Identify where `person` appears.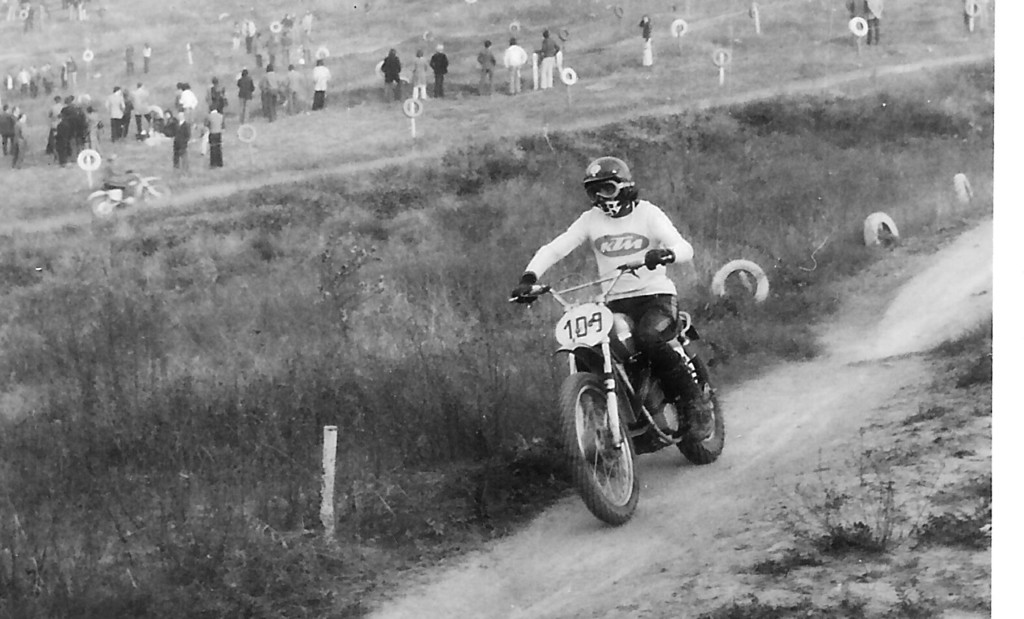
Appears at <bbox>204, 110, 219, 162</bbox>.
